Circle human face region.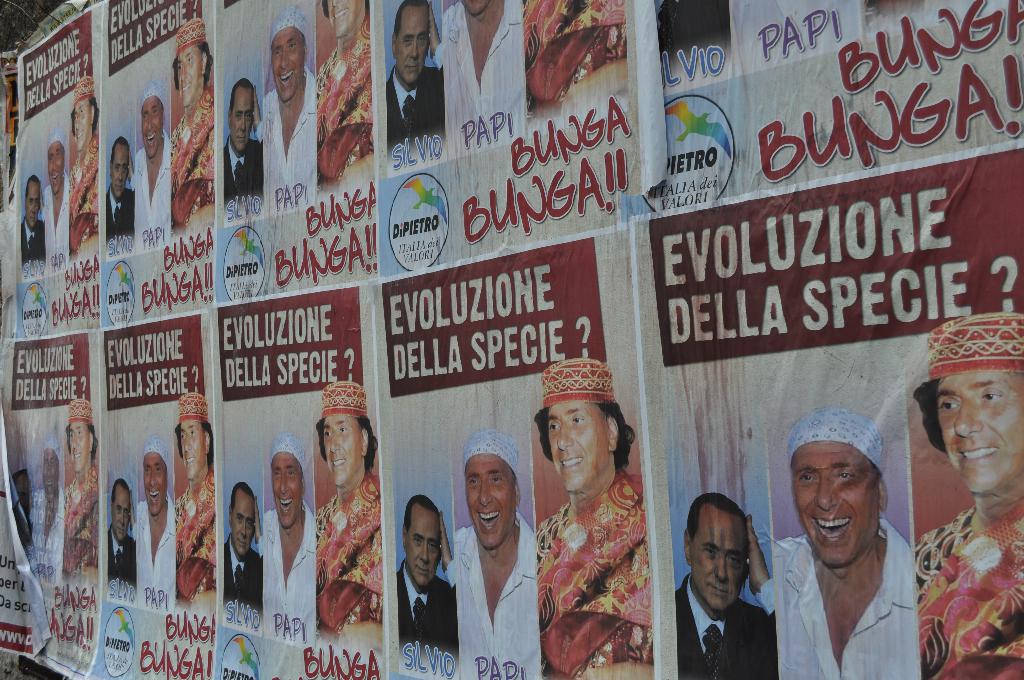
Region: region(147, 451, 168, 514).
